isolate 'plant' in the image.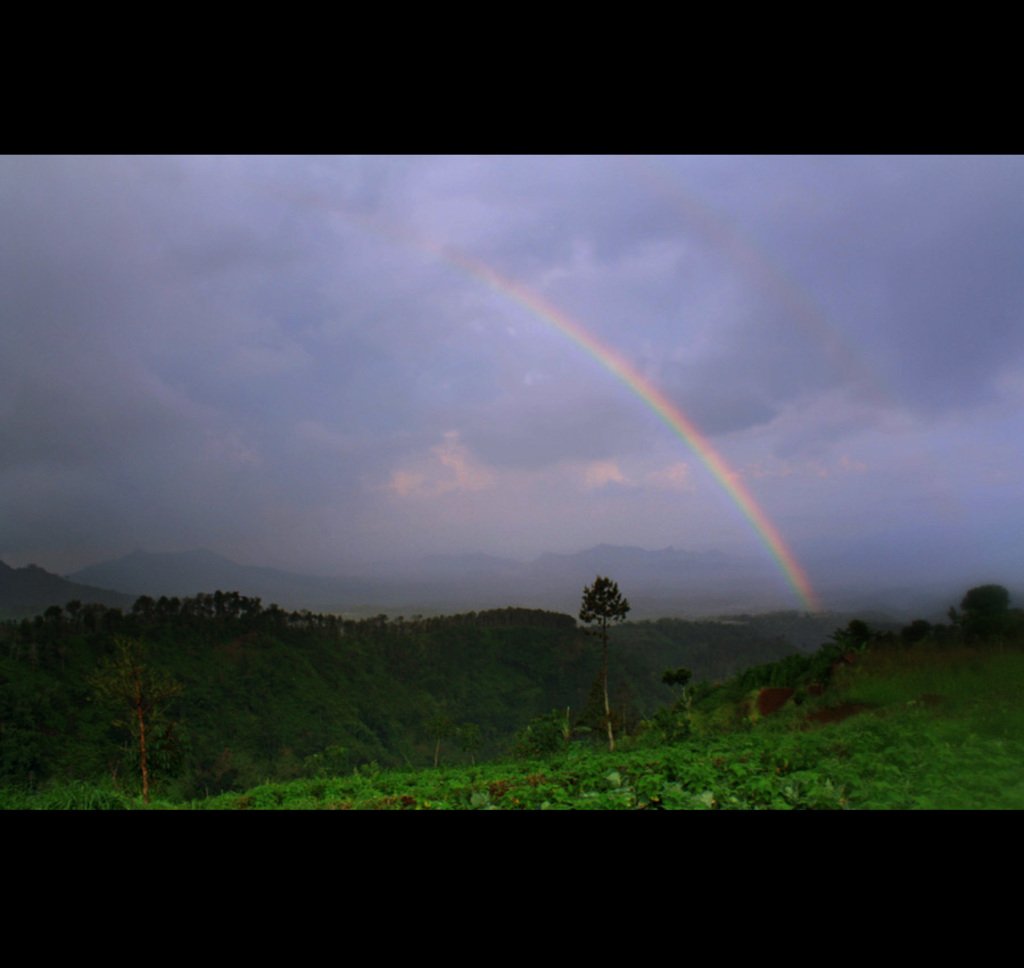
Isolated region: bbox=[1, 772, 175, 808].
